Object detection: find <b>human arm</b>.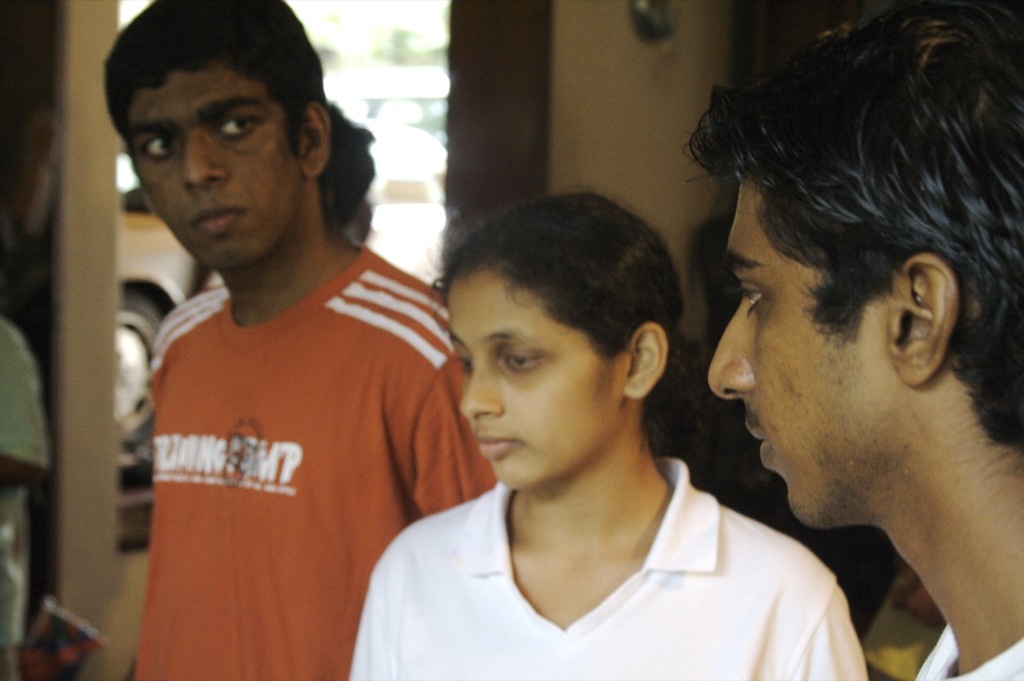
select_region(412, 358, 498, 515).
